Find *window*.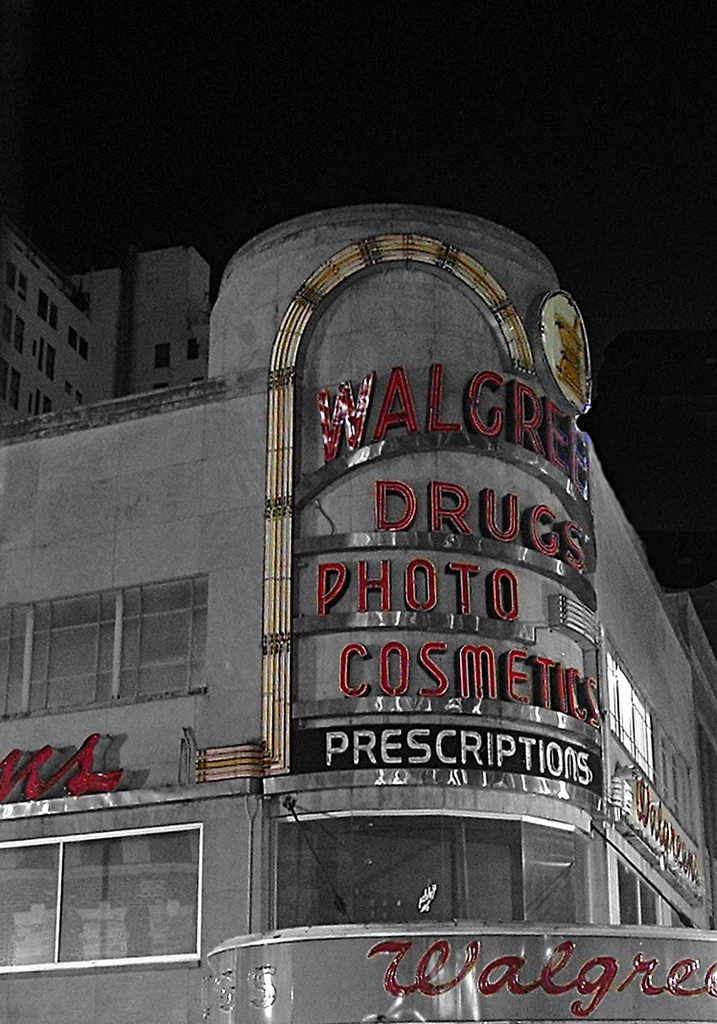
33, 338, 61, 381.
